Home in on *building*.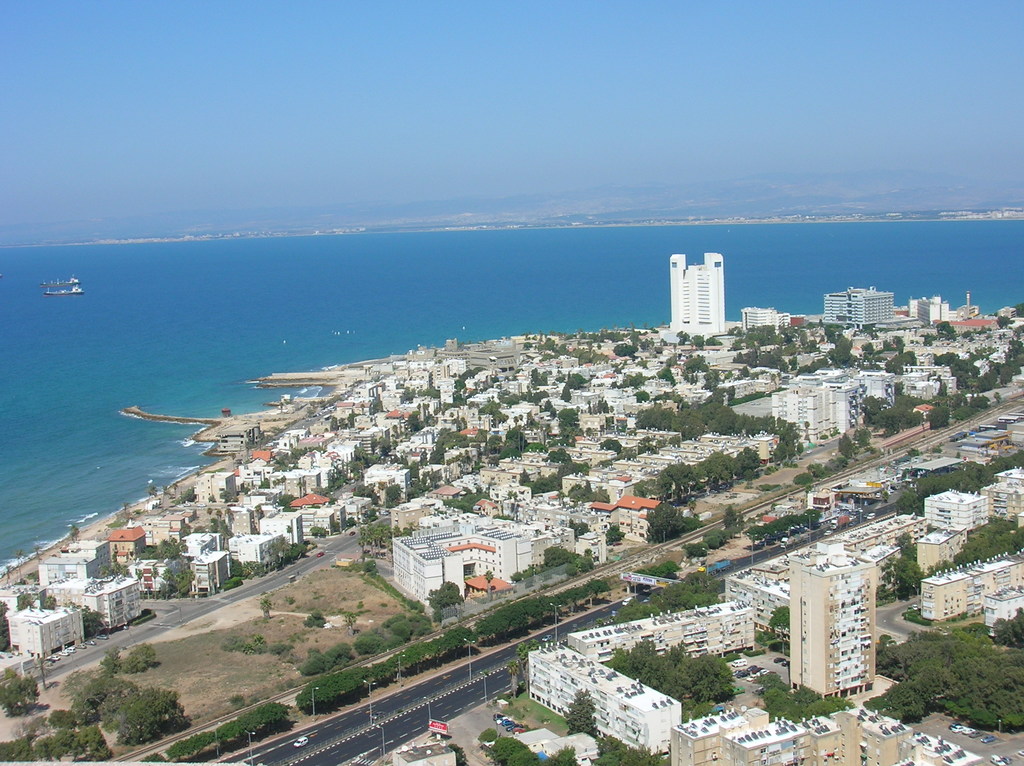
Homed in at <box>723,511,970,644</box>.
